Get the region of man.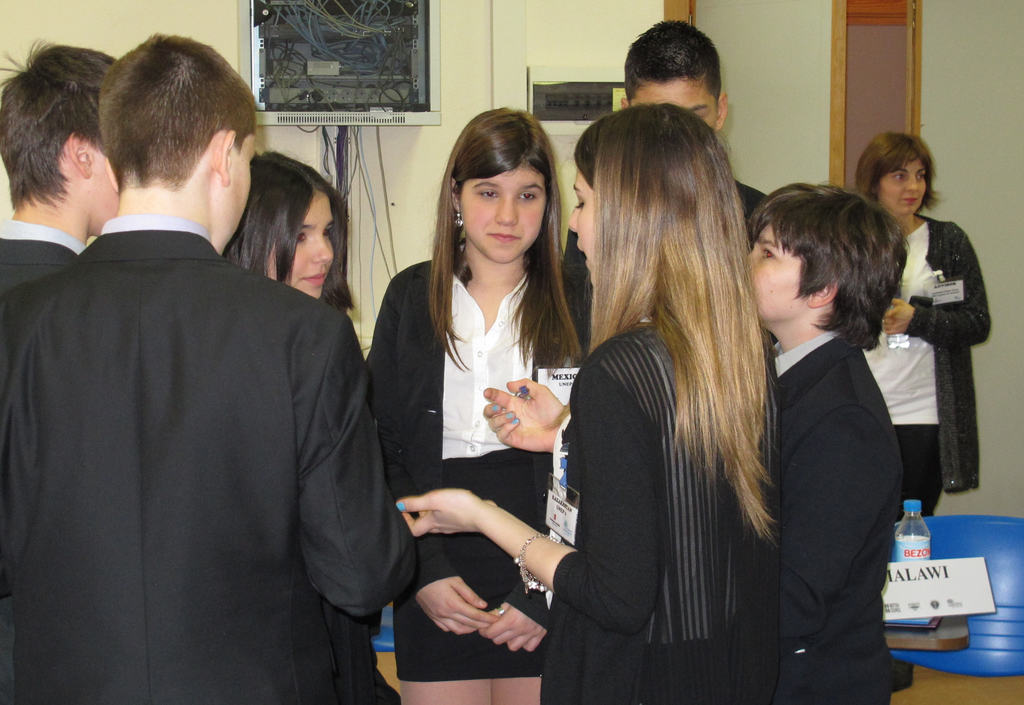
detection(0, 37, 120, 330).
